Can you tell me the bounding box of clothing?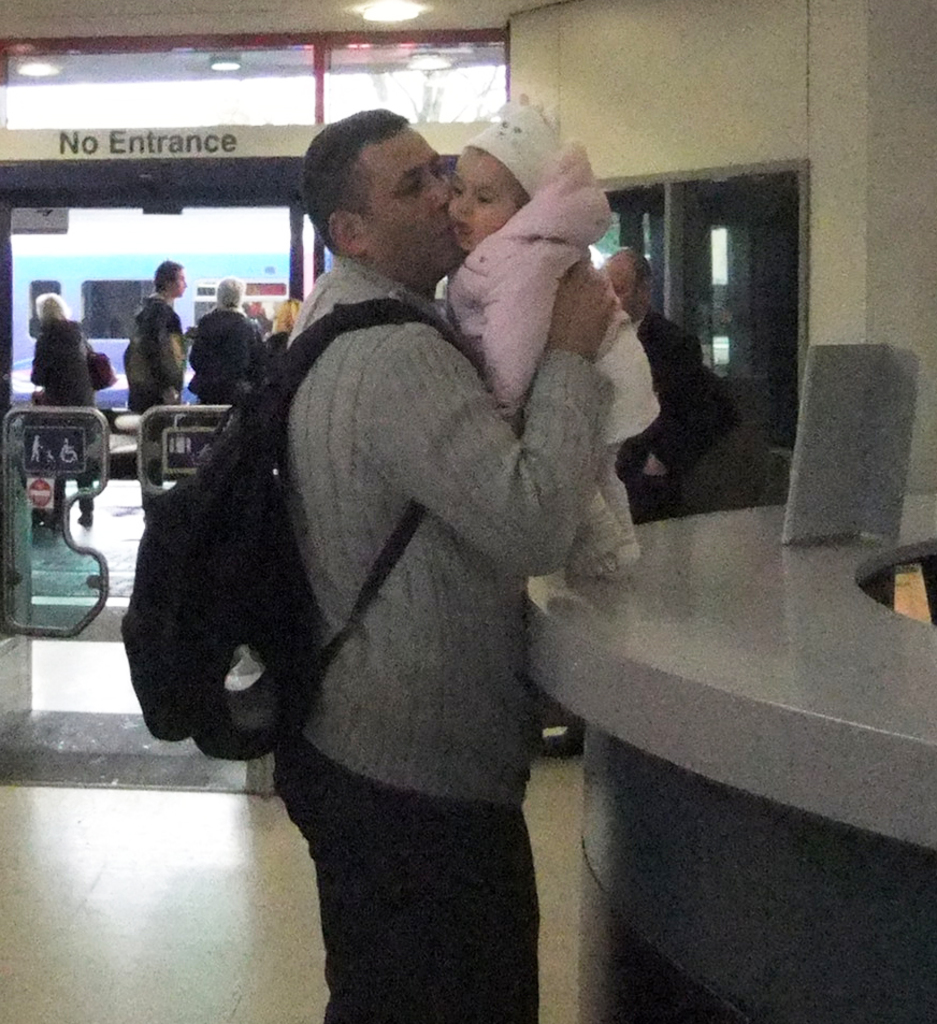
bbox=(28, 320, 103, 513).
